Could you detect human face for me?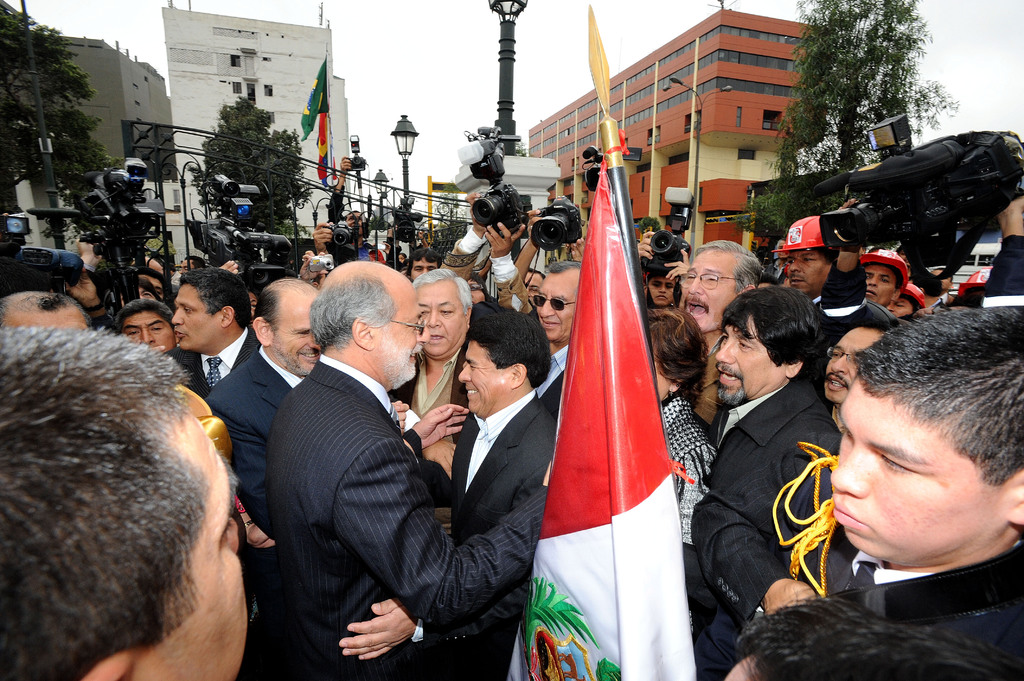
Detection result: [778,247,834,301].
